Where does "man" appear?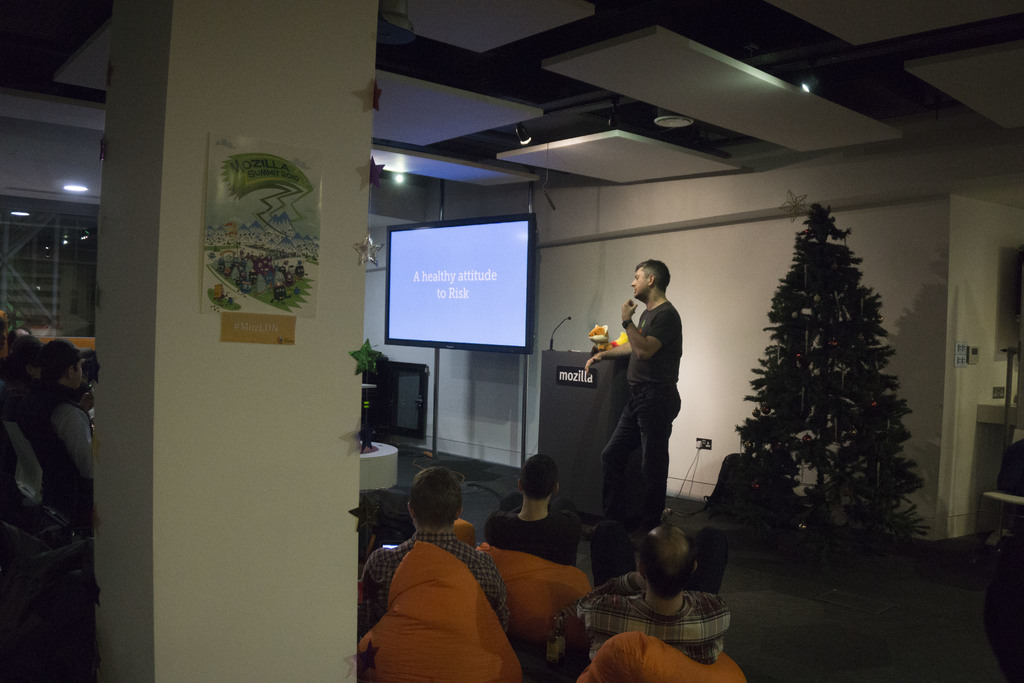
Appears at 476,454,578,567.
